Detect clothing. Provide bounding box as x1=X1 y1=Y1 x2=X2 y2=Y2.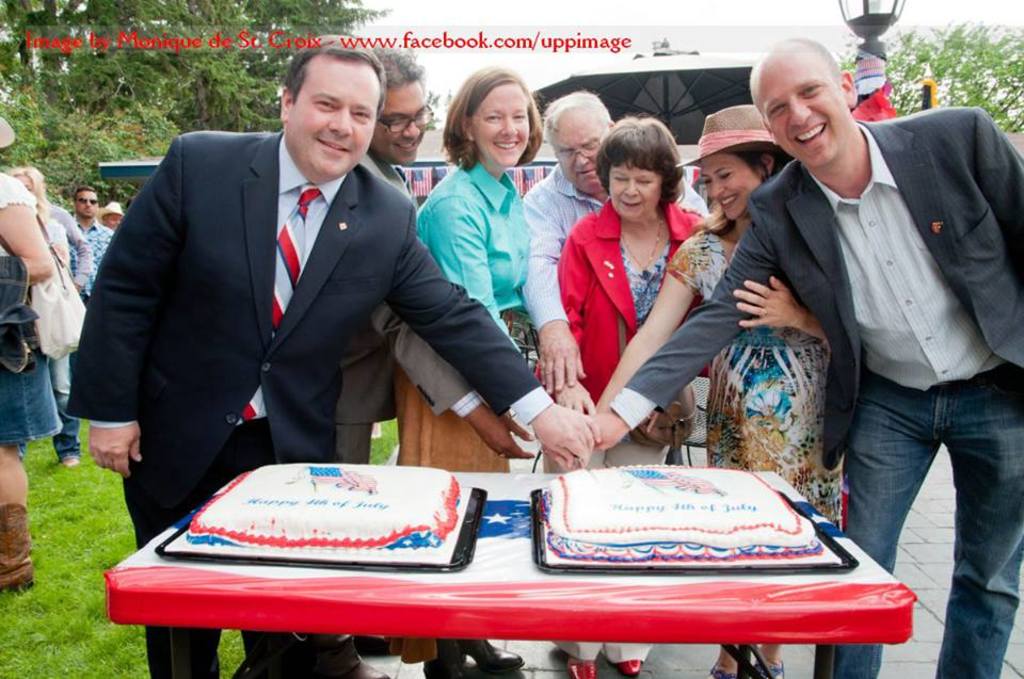
x1=69 y1=219 x2=116 y2=303.
